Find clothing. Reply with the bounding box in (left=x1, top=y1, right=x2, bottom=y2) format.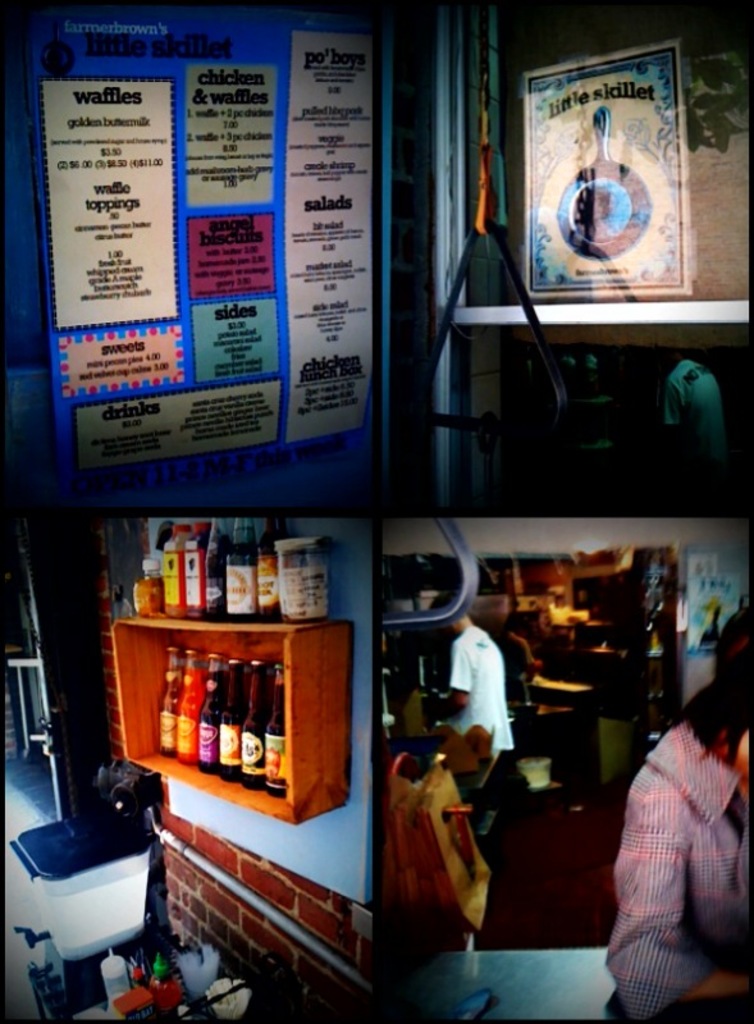
(left=600, top=709, right=753, bottom=1023).
